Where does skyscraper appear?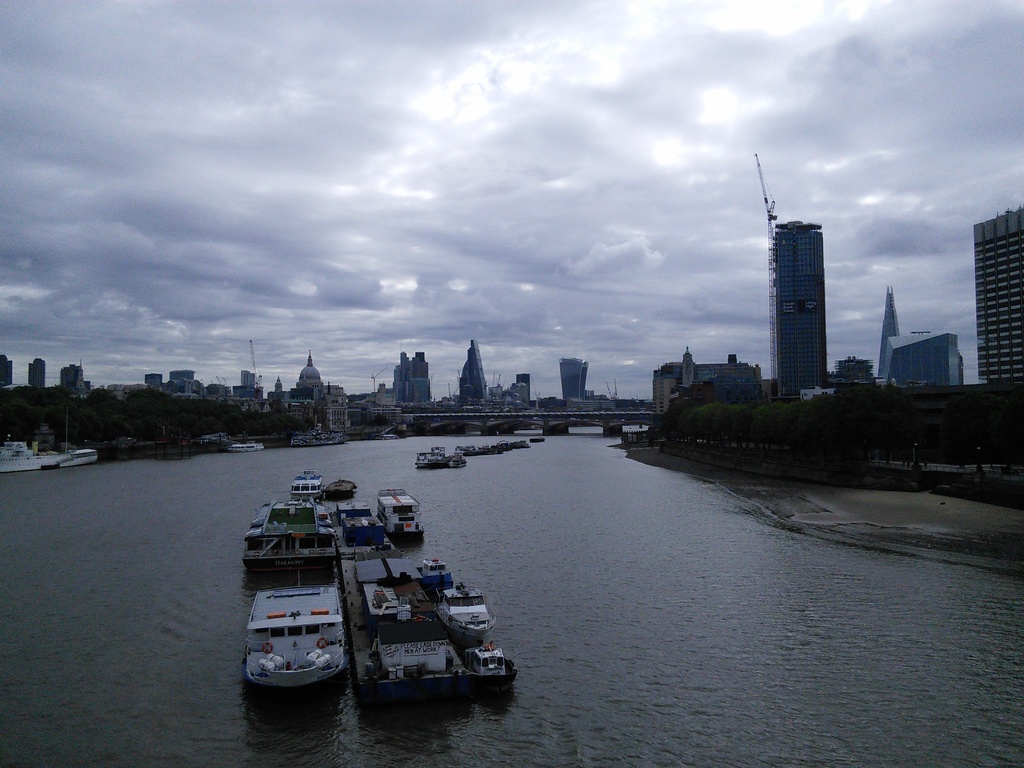
Appears at bbox=[451, 344, 494, 406].
